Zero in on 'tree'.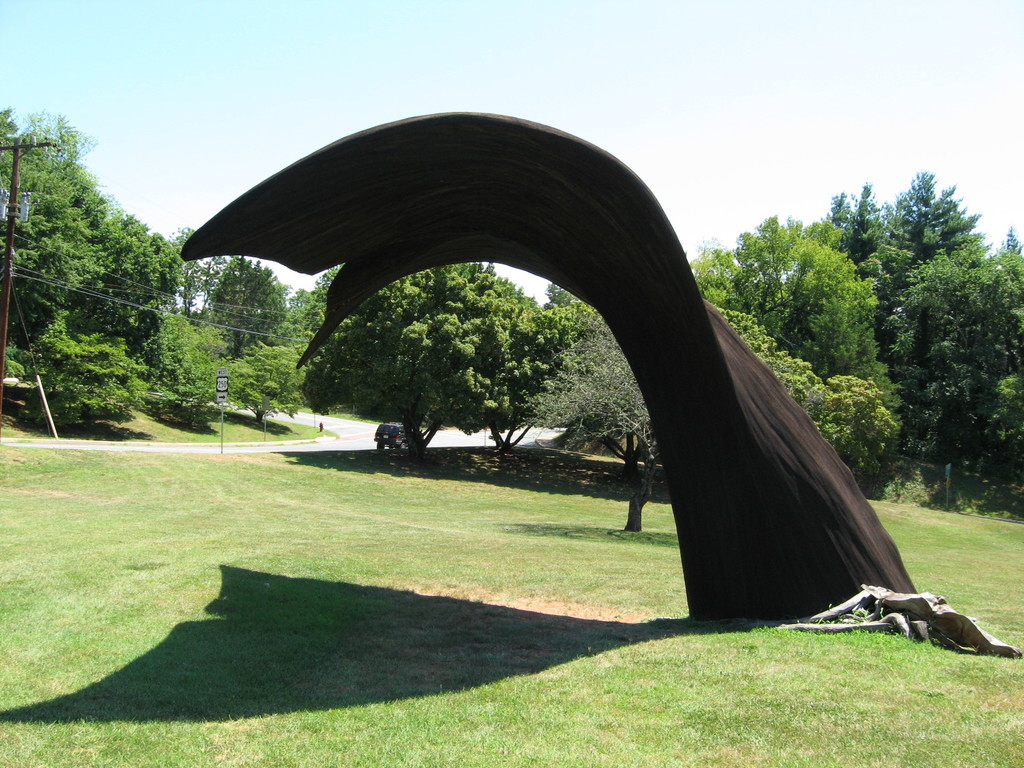
Zeroed in: (842,154,1013,545).
